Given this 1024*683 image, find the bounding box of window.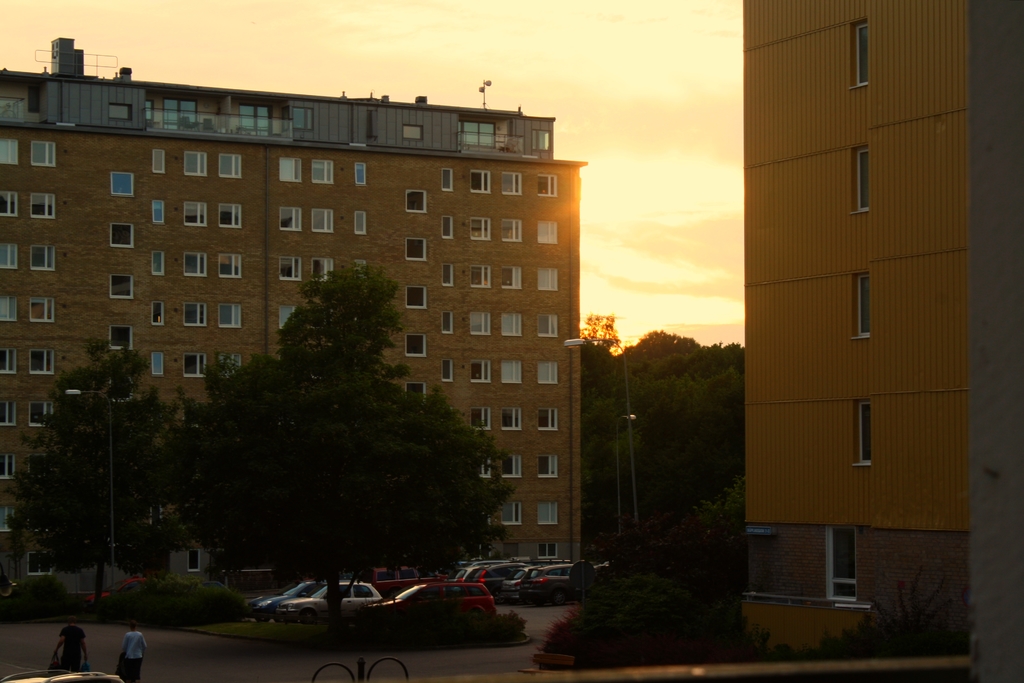
(109,325,133,350).
